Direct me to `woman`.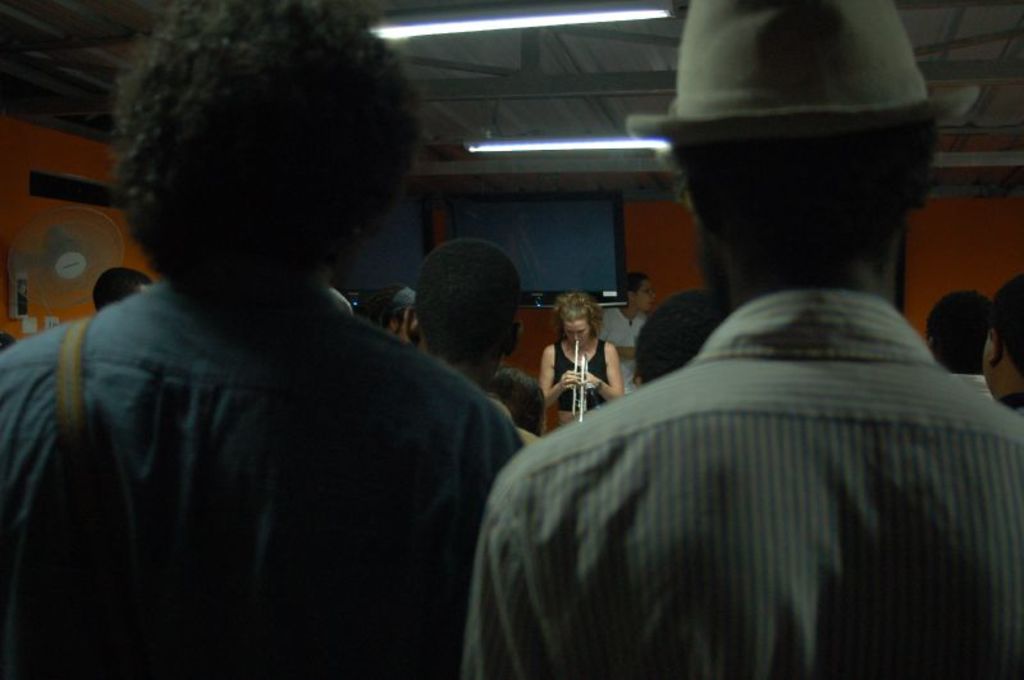
Direction: {"x1": 545, "y1": 268, "x2": 631, "y2": 423}.
